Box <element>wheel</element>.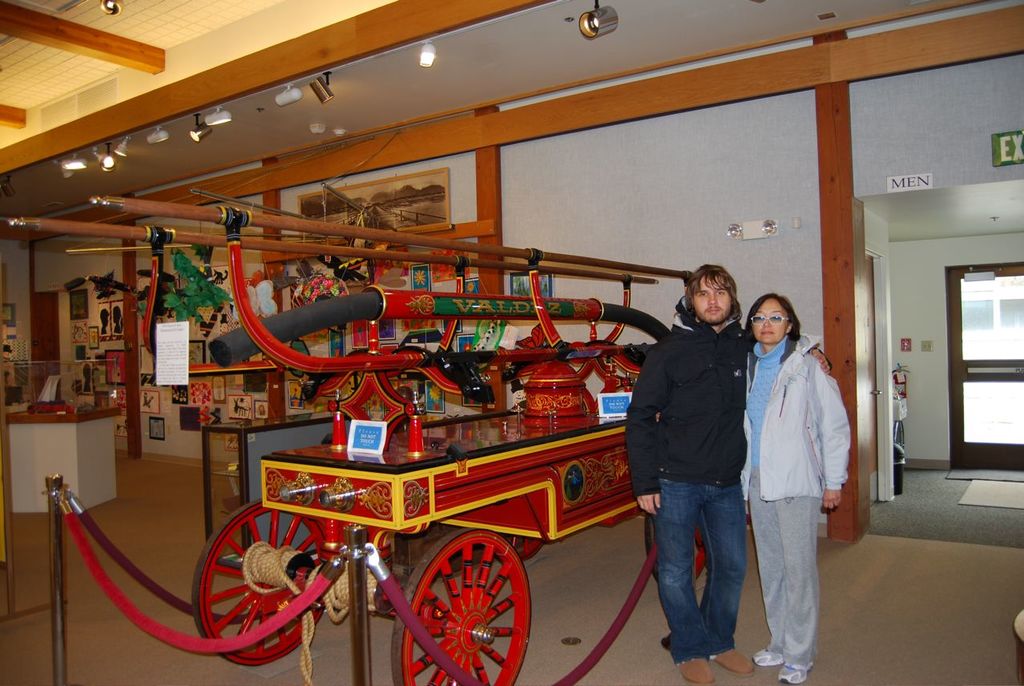
<box>646,513,706,585</box>.
